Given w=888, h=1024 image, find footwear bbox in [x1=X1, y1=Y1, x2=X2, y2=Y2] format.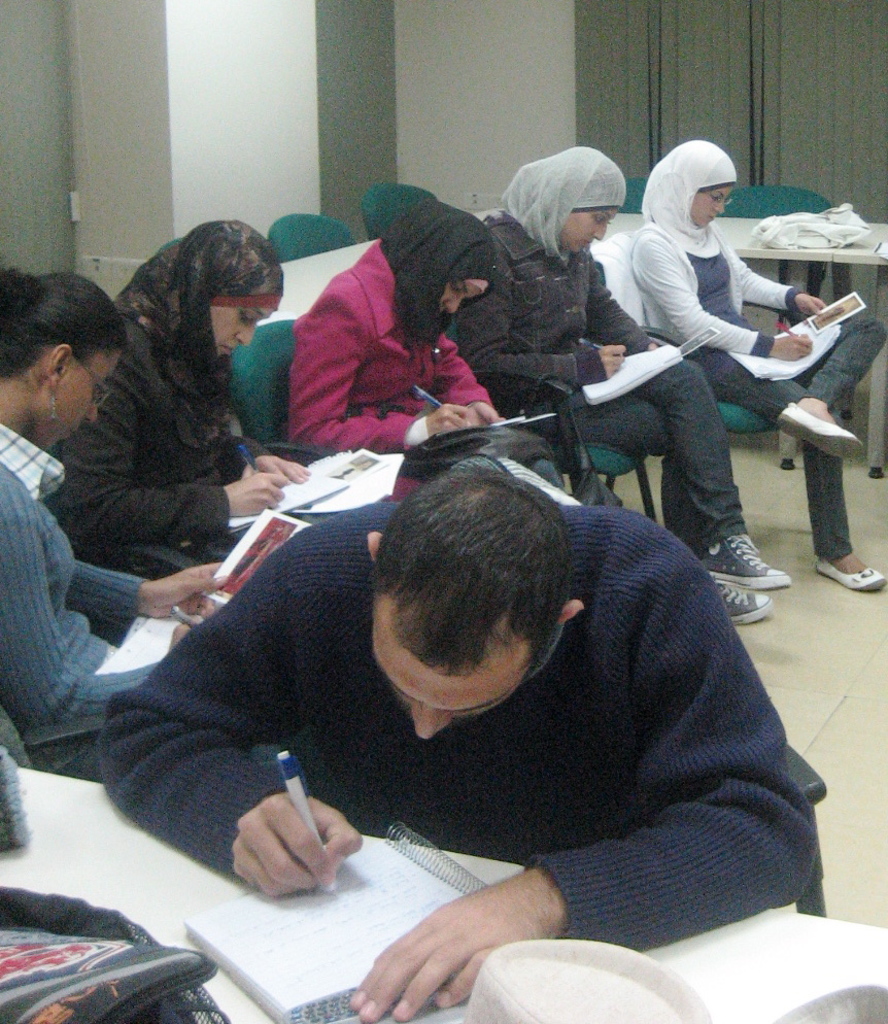
[x1=686, y1=530, x2=791, y2=593].
